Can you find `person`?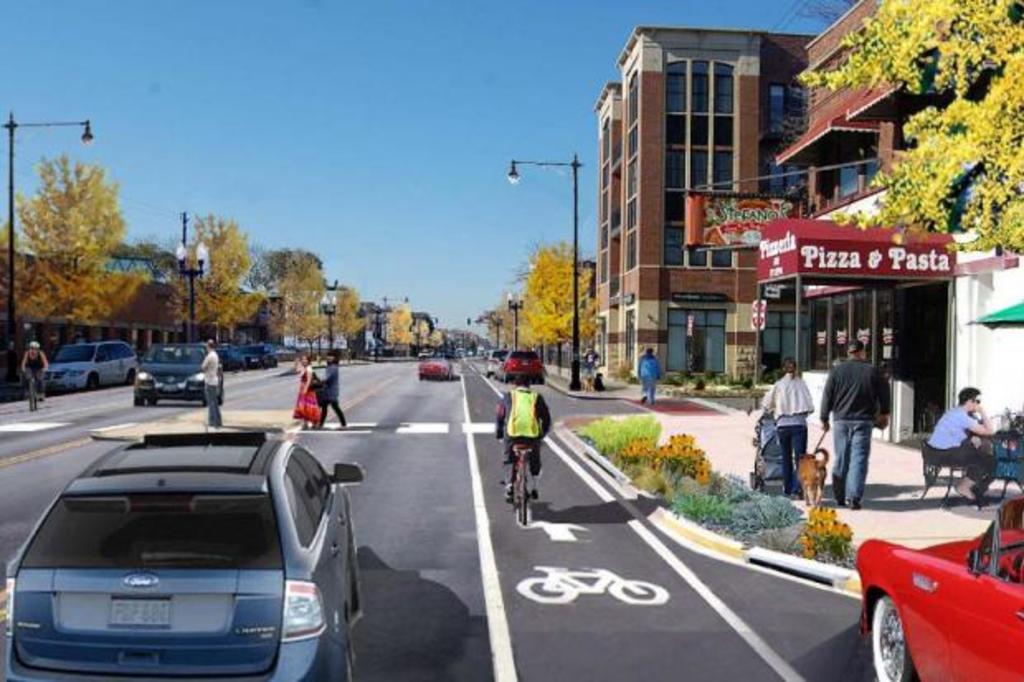
Yes, bounding box: left=930, top=390, right=996, bottom=507.
